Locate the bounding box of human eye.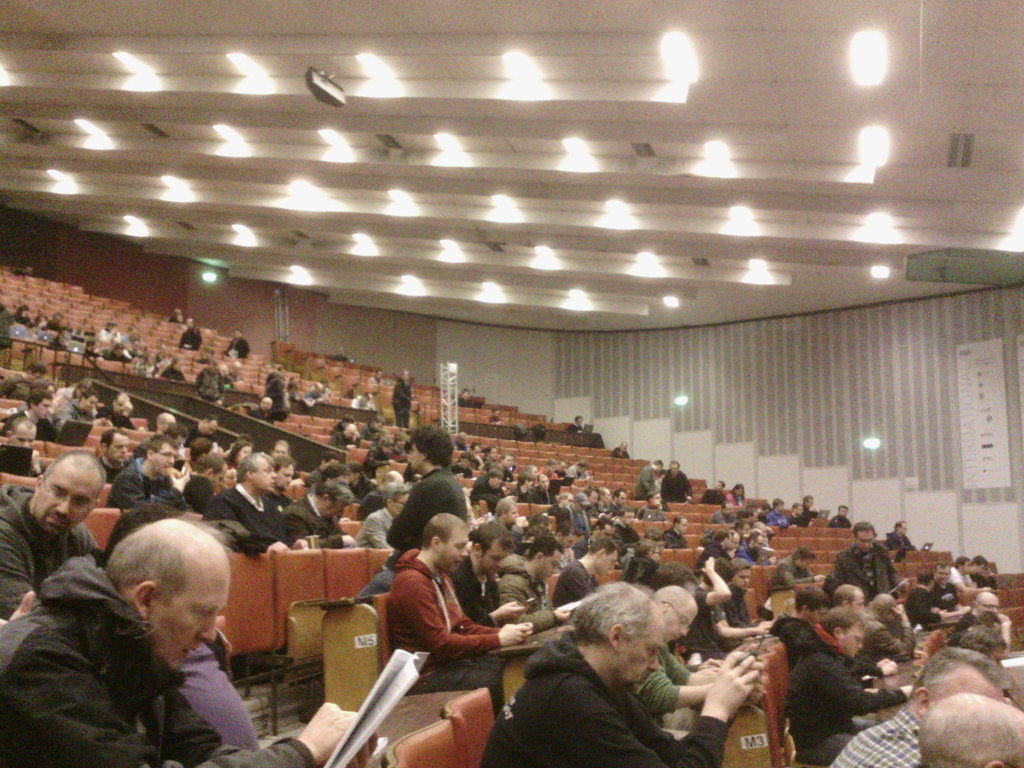
Bounding box: crop(161, 451, 168, 458).
